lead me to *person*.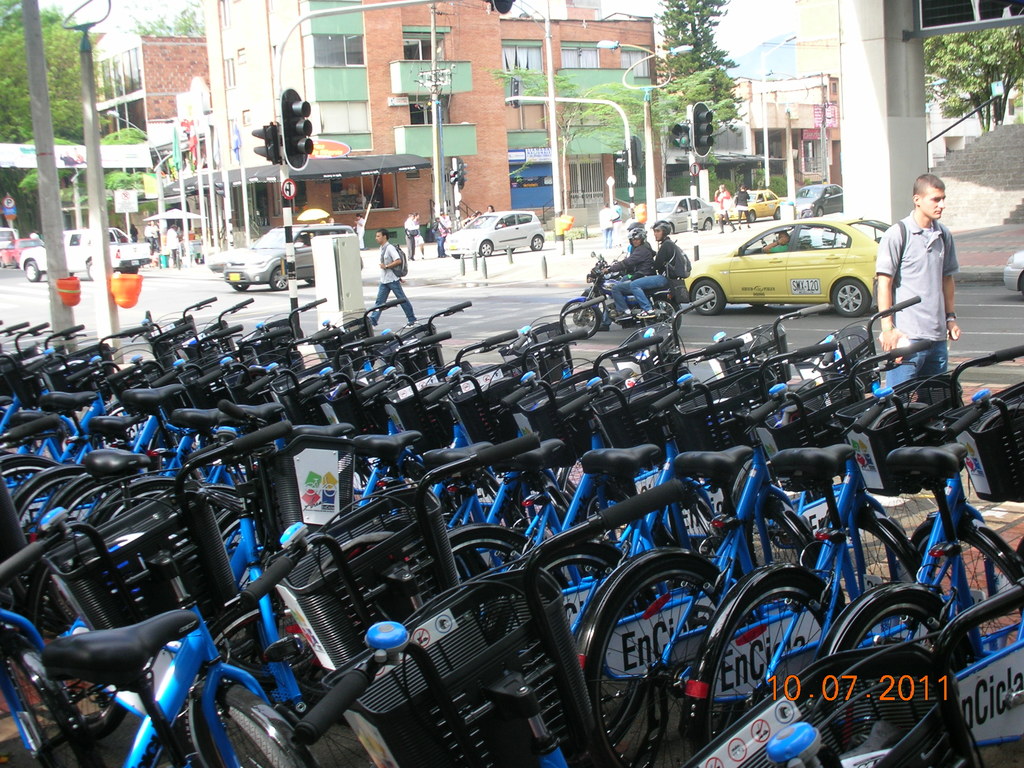
Lead to locate(628, 218, 685, 324).
